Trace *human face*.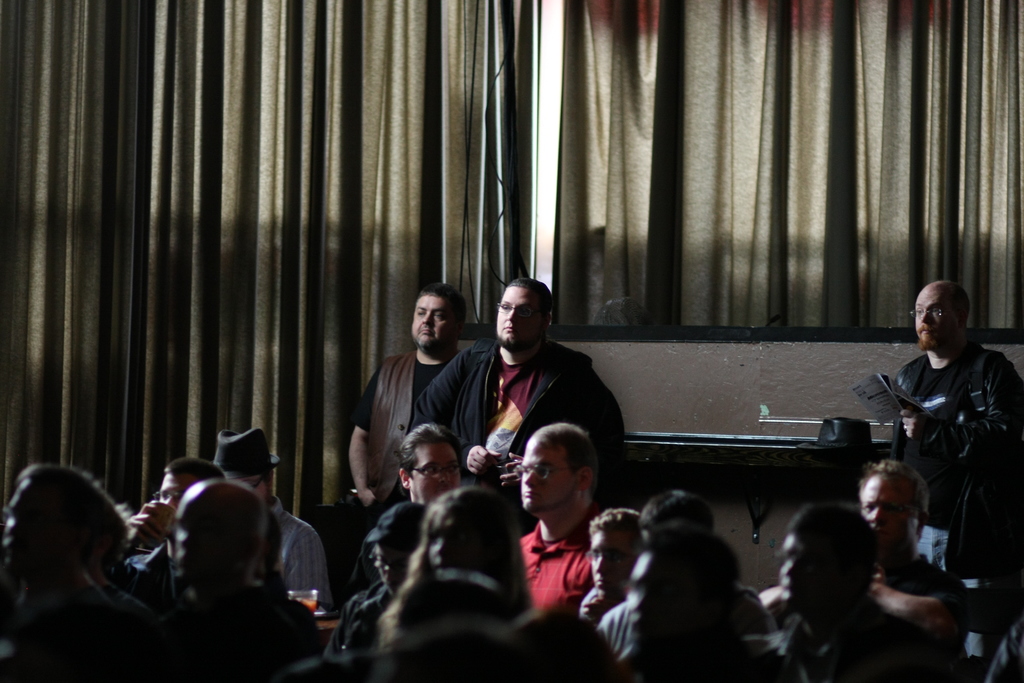
Traced to (496,290,540,346).
